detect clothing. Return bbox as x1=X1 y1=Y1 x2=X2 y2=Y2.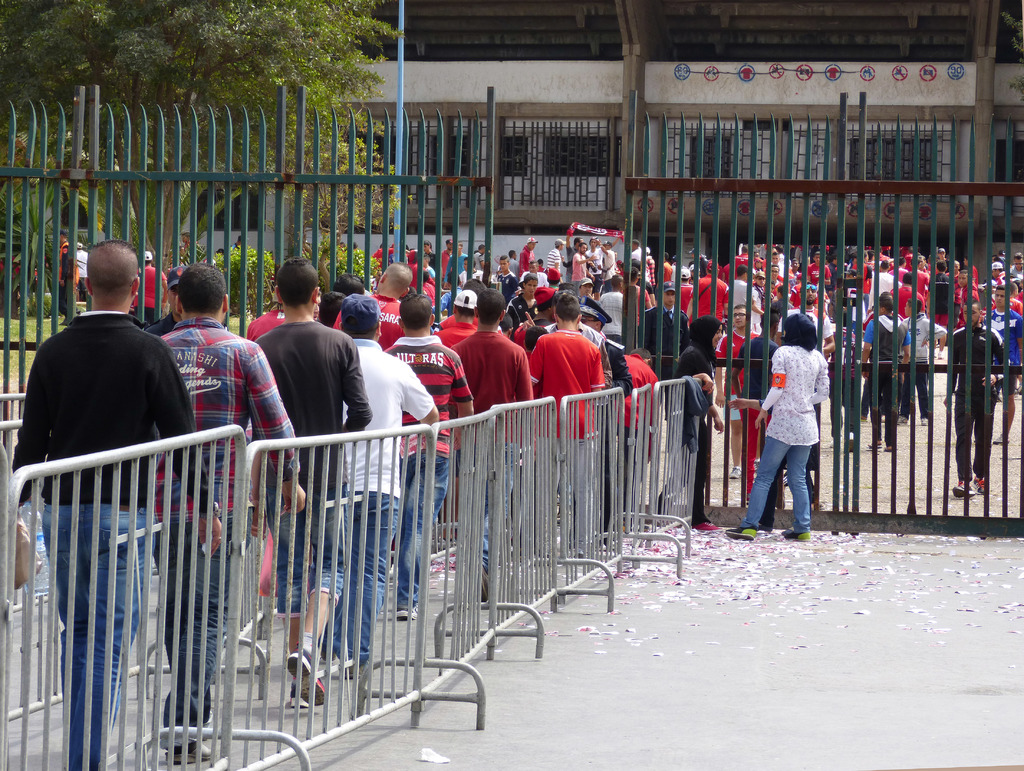
x1=528 y1=332 x2=609 y2=503.
